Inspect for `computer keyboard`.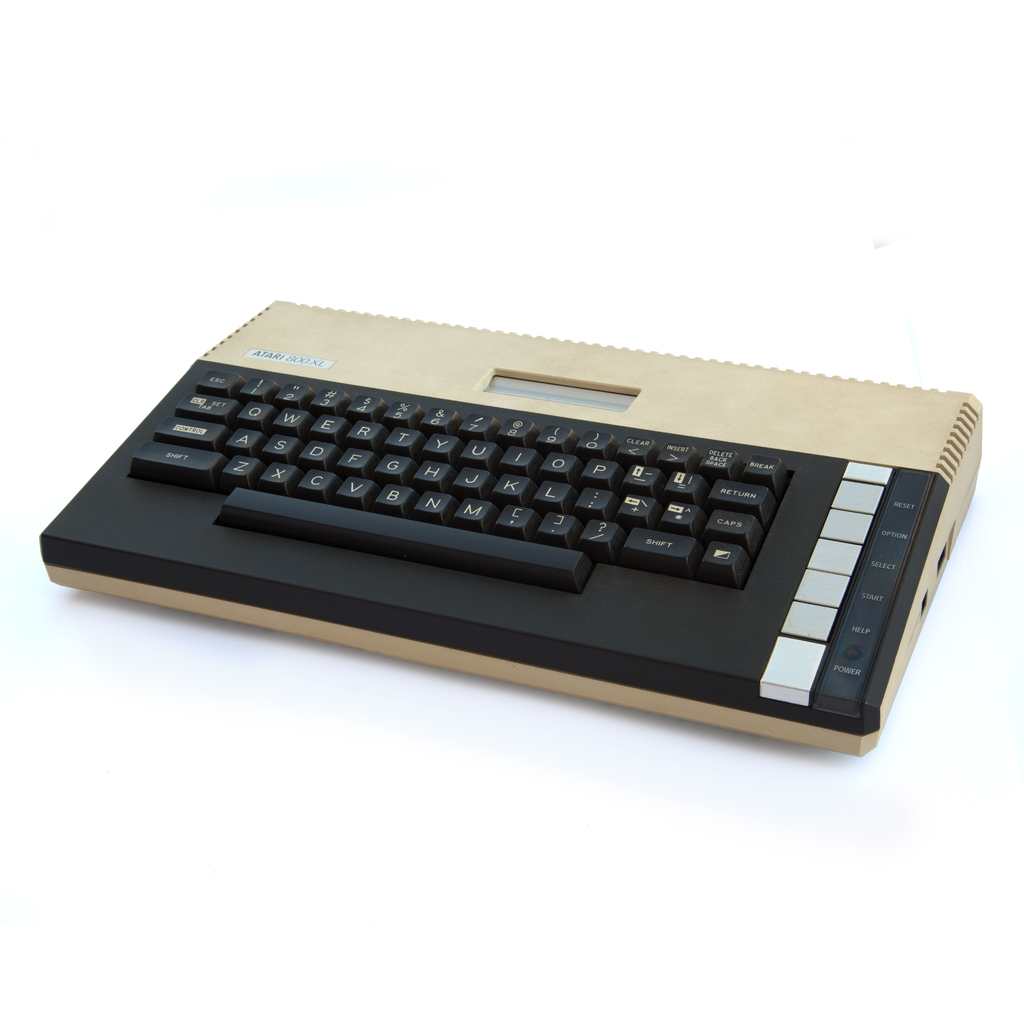
Inspection: <bbox>39, 296, 982, 756</bbox>.
